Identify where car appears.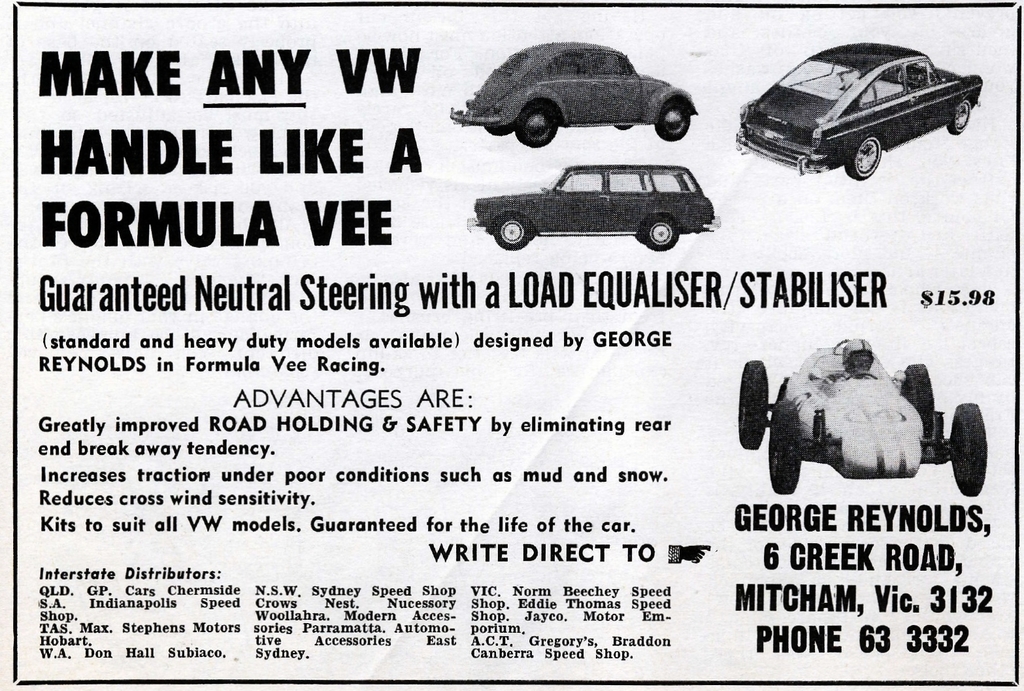
Appears at x1=735 y1=37 x2=979 y2=168.
